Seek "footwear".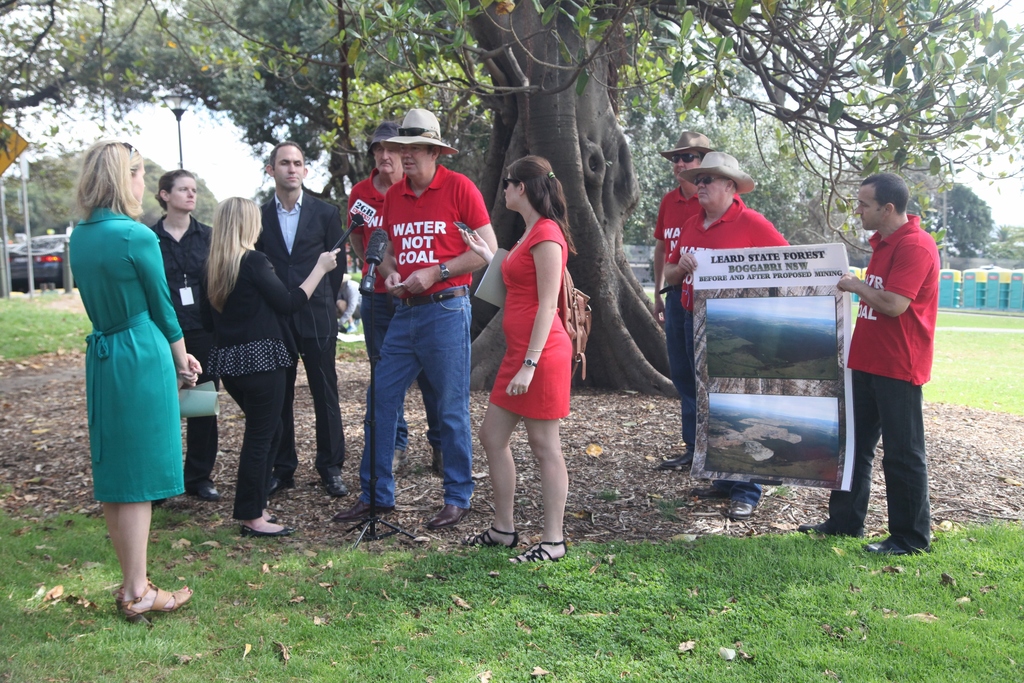
region(192, 481, 218, 502).
